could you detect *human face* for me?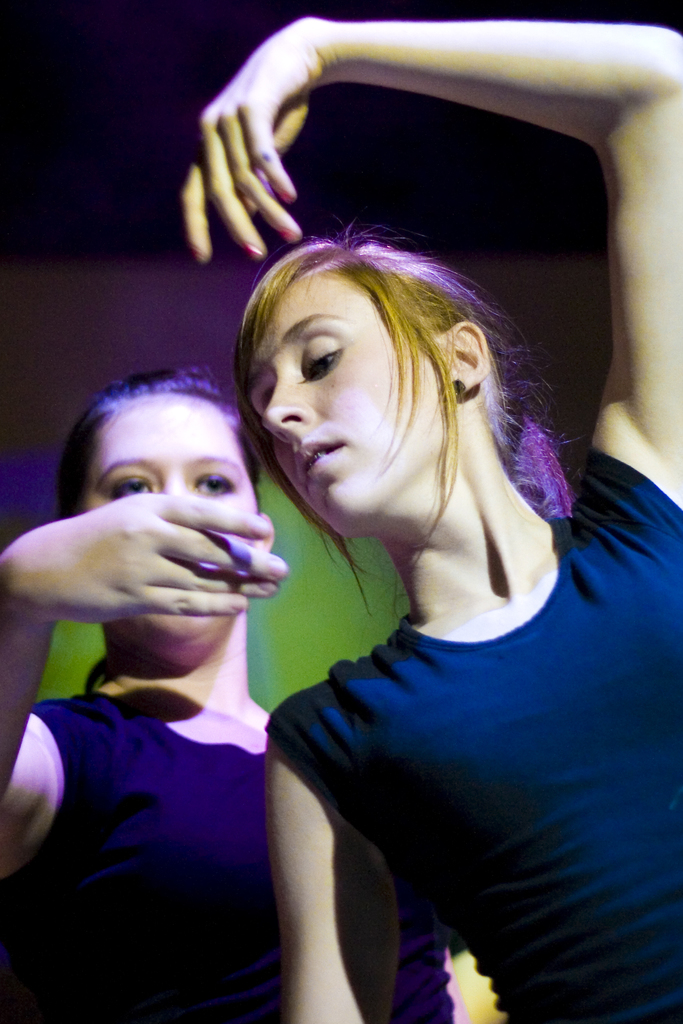
Detection result: box(251, 265, 457, 540).
